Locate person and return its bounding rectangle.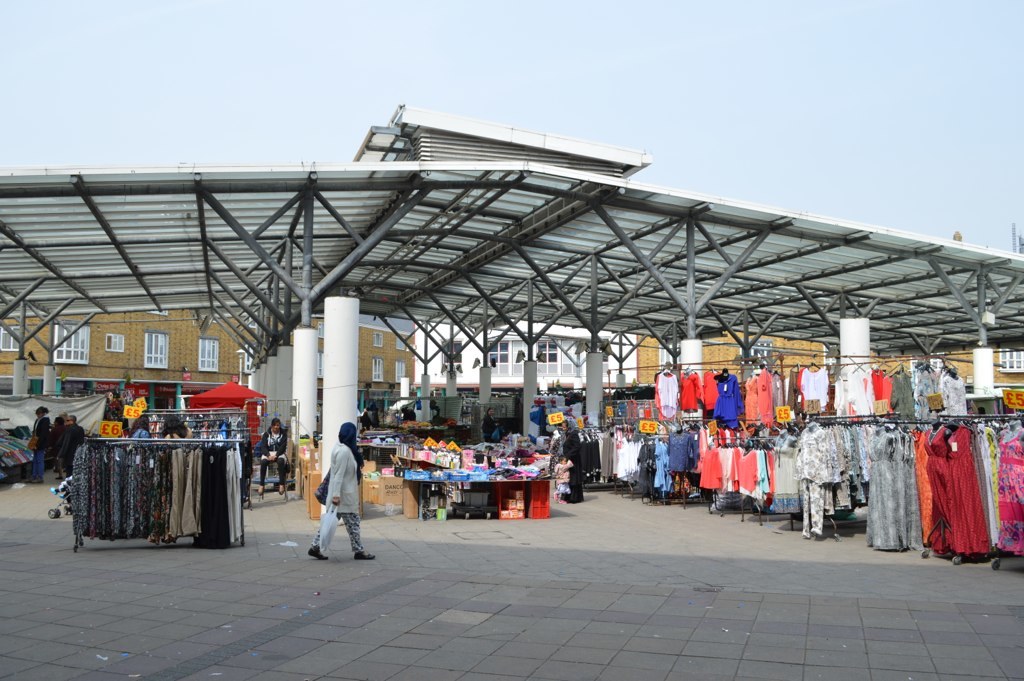
BBox(48, 411, 73, 474).
